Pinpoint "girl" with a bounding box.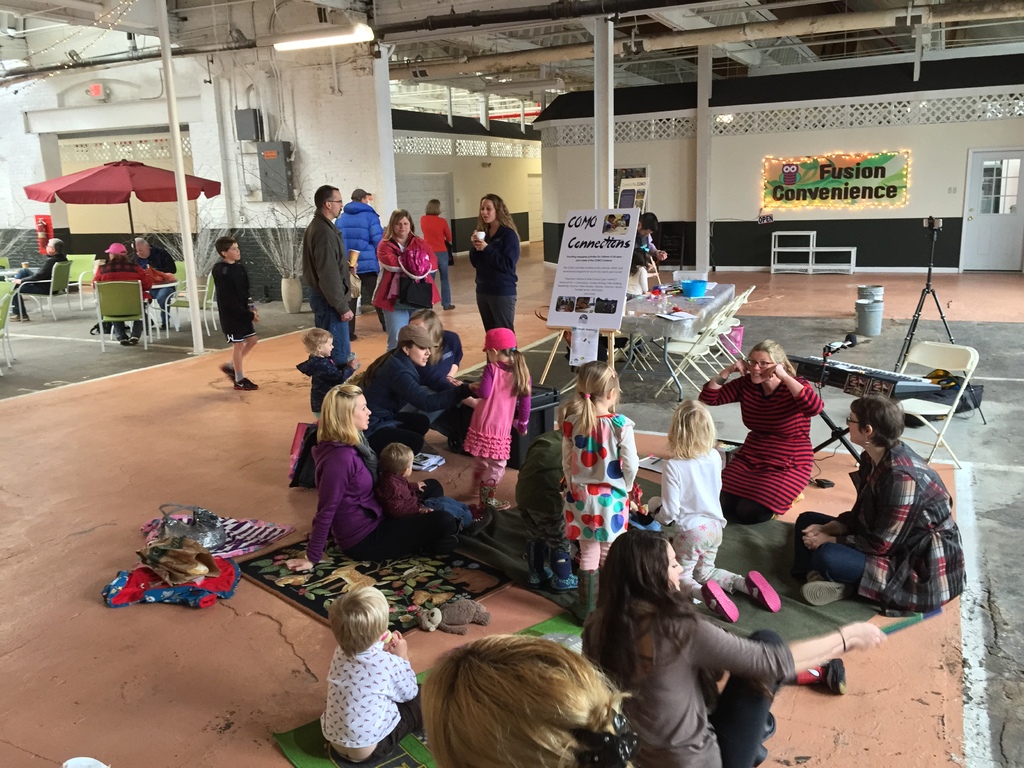
x1=644 y1=403 x2=742 y2=569.
